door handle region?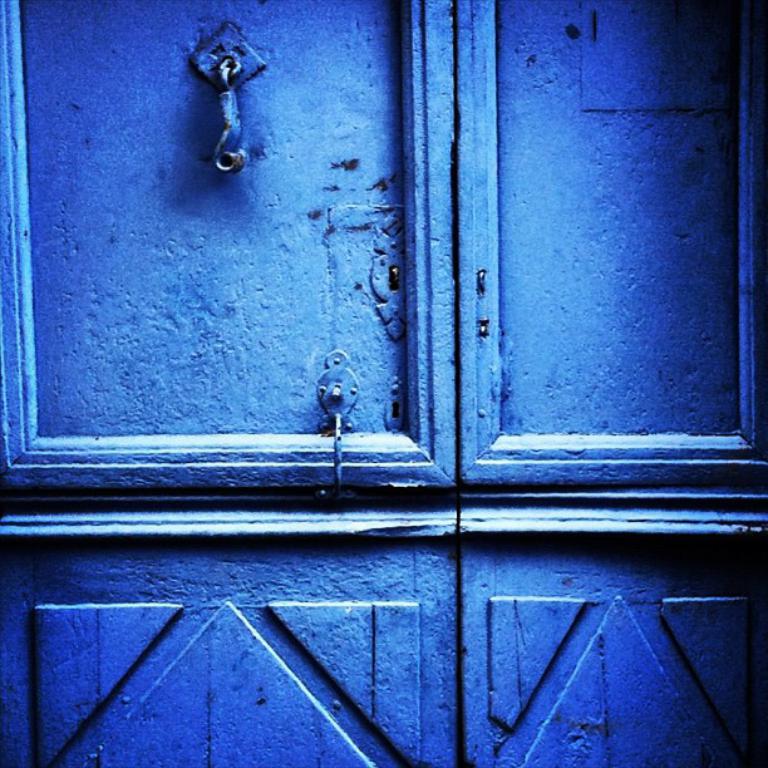
{"left": 310, "top": 340, "right": 363, "bottom": 487}
